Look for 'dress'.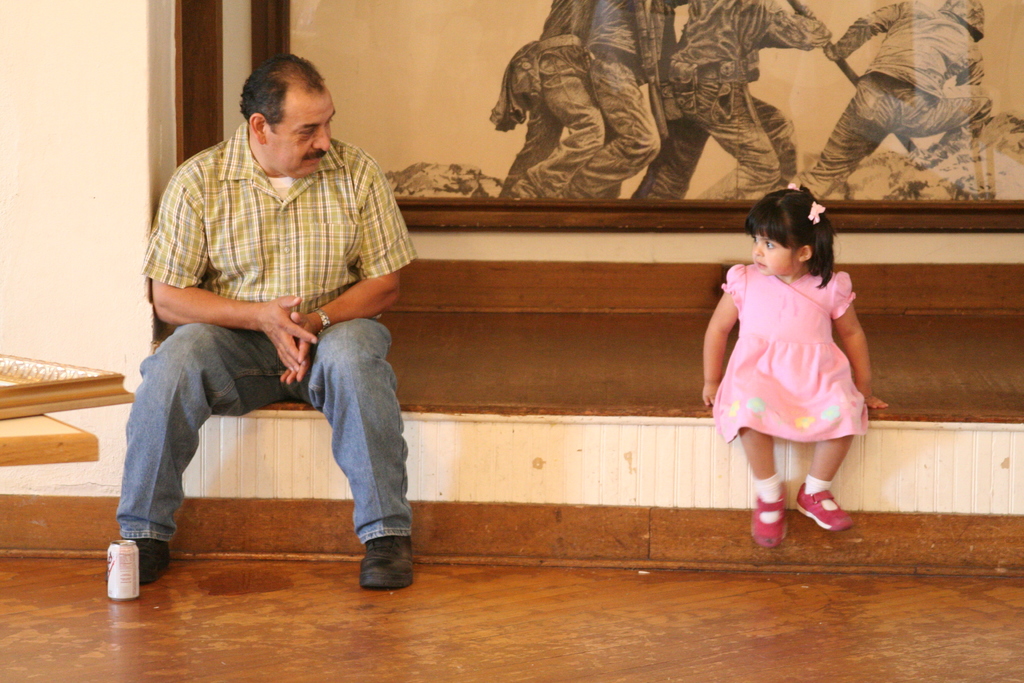
Found: 712 262 871 445.
